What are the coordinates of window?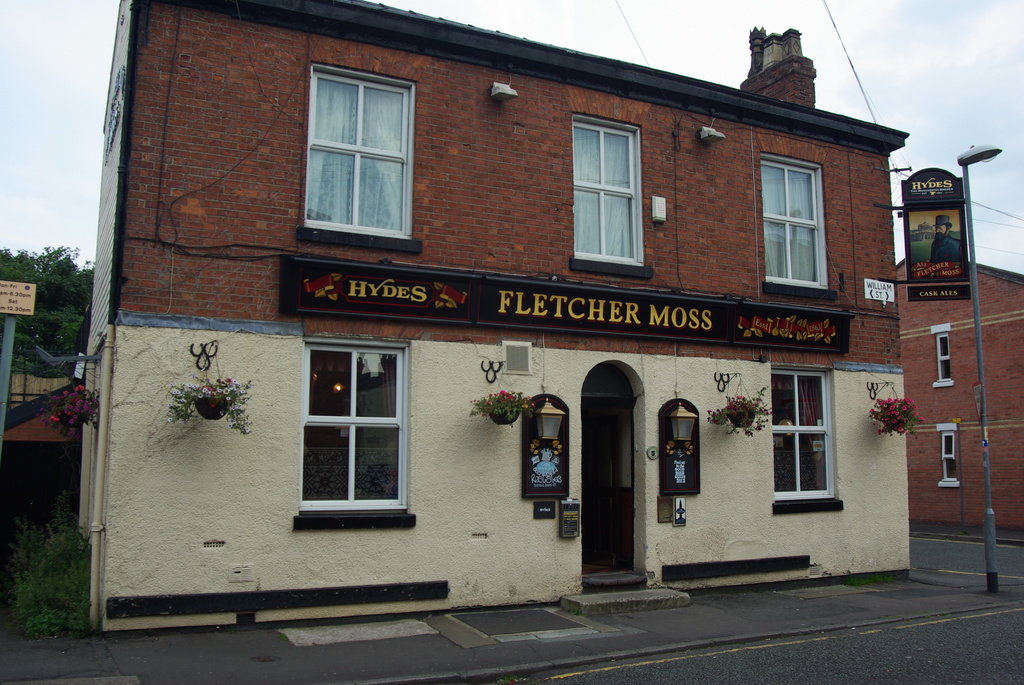
x1=287 y1=328 x2=405 y2=526.
